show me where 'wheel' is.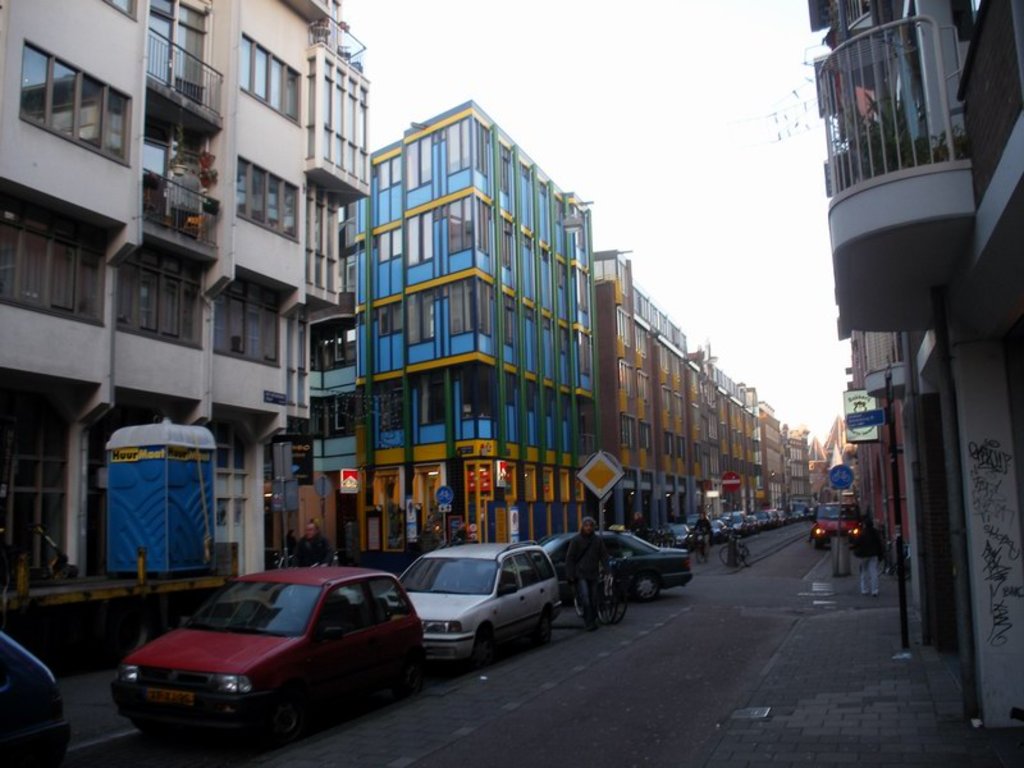
'wheel' is at (x1=270, y1=695, x2=298, y2=737).
